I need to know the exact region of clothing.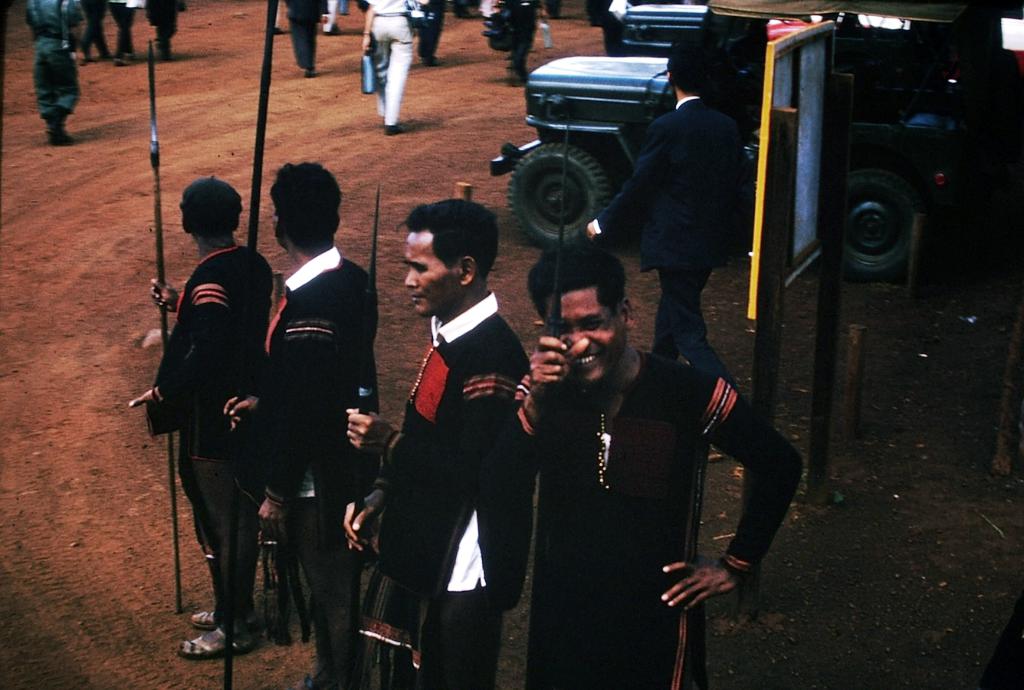
Region: (left=253, top=246, right=376, bottom=689).
